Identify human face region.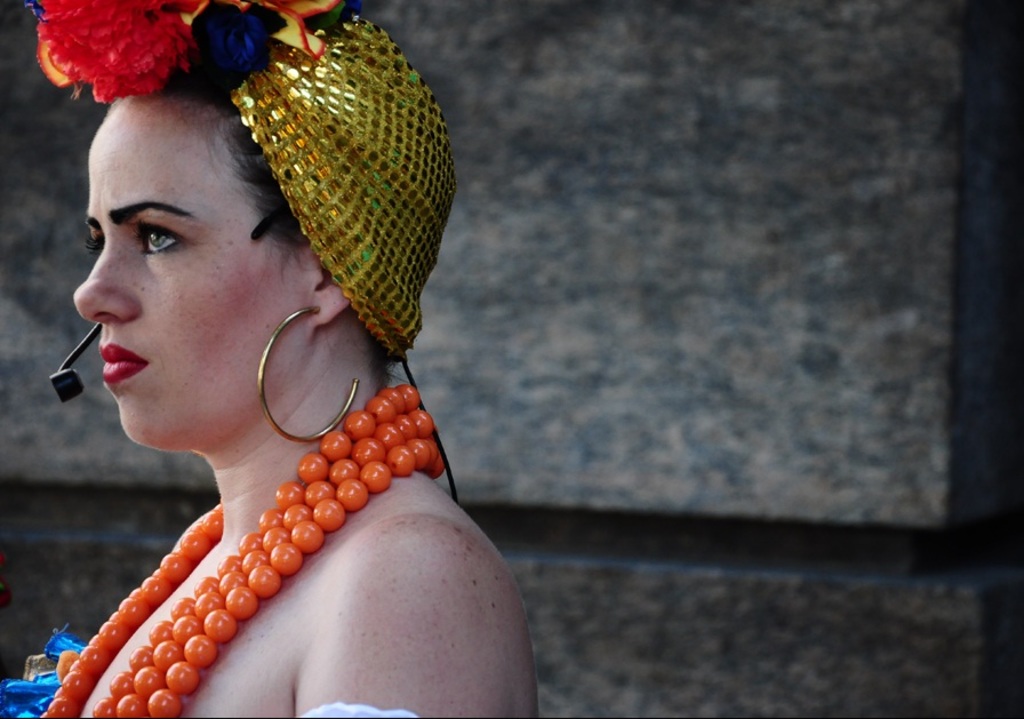
Region: Rect(71, 96, 312, 444).
